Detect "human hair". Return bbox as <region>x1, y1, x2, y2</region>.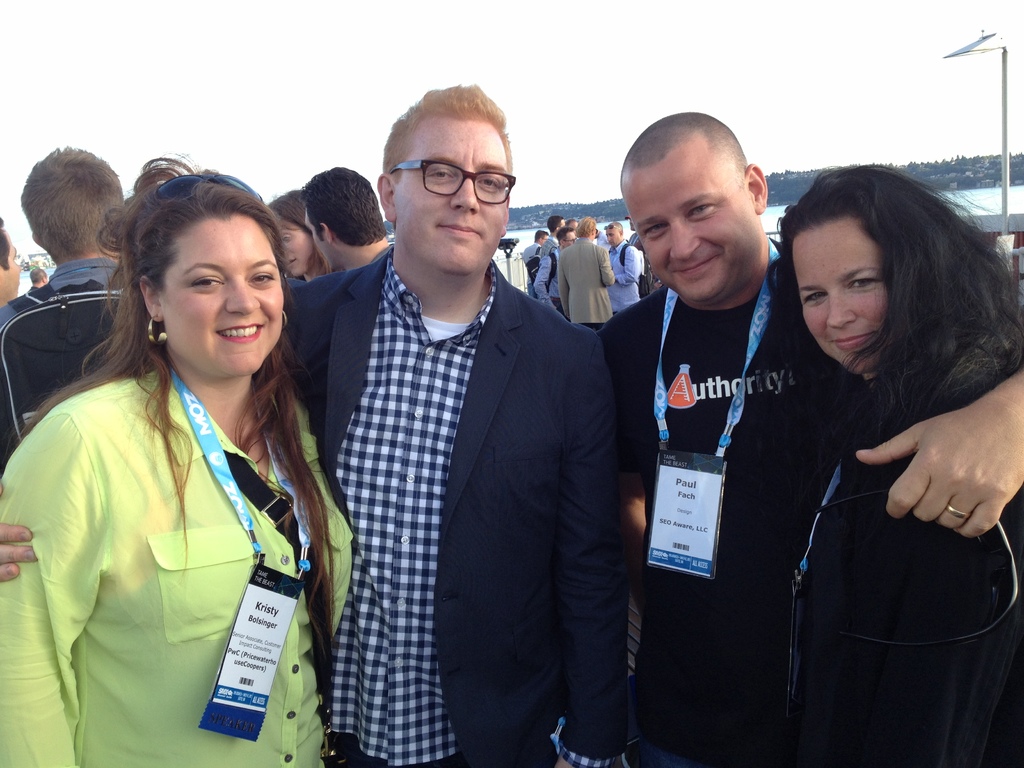
<region>17, 148, 126, 261</region>.
